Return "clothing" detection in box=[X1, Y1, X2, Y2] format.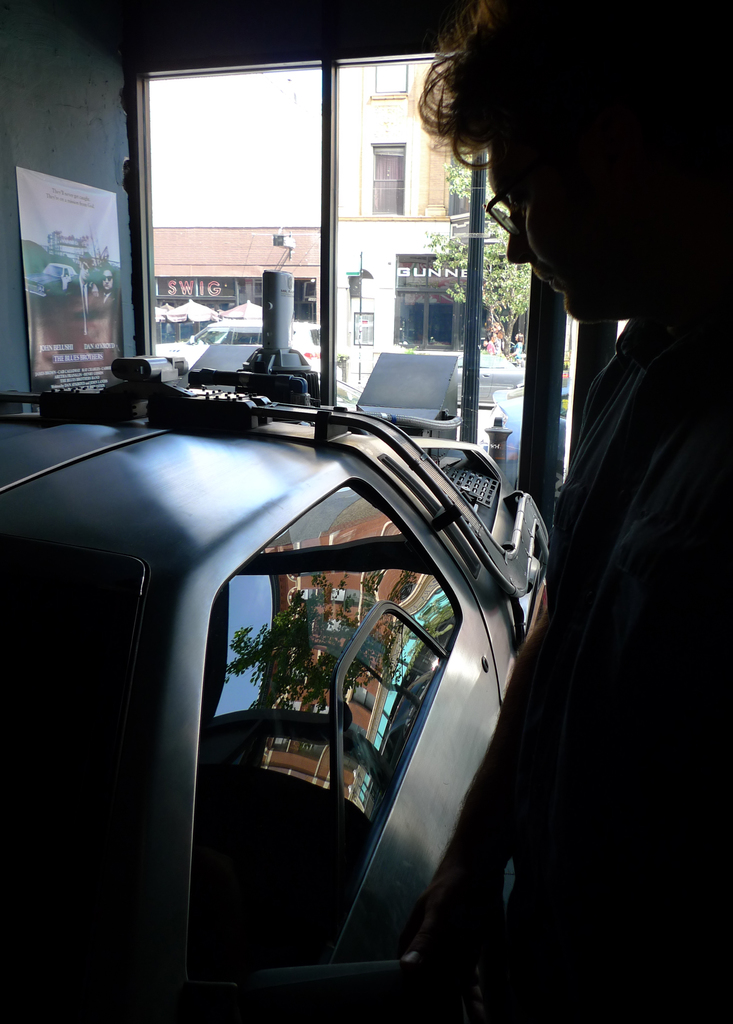
box=[485, 339, 497, 355].
